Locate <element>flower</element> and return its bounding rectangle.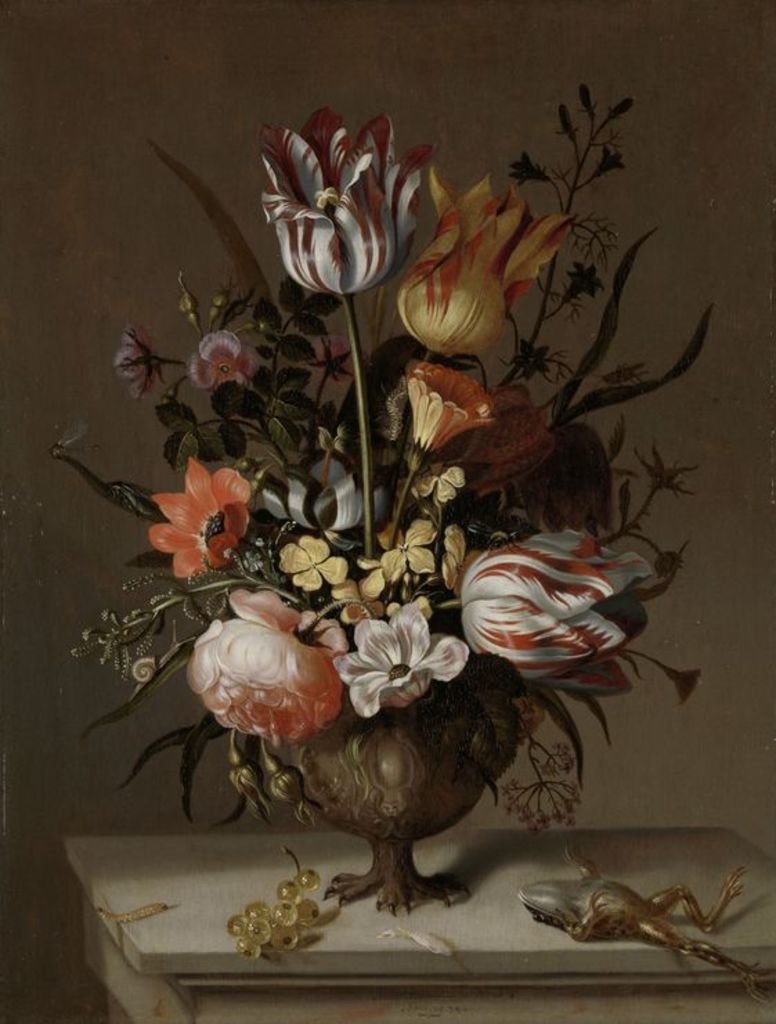
left=284, top=540, right=350, bottom=591.
